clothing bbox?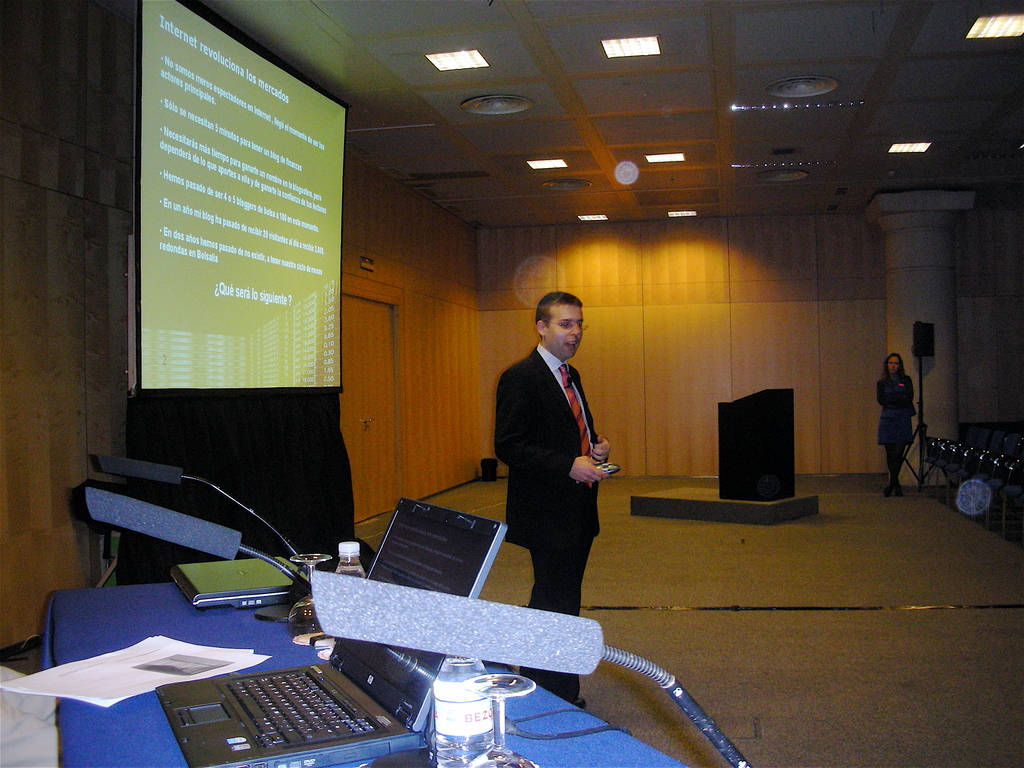
{"left": 872, "top": 374, "right": 918, "bottom": 473}
